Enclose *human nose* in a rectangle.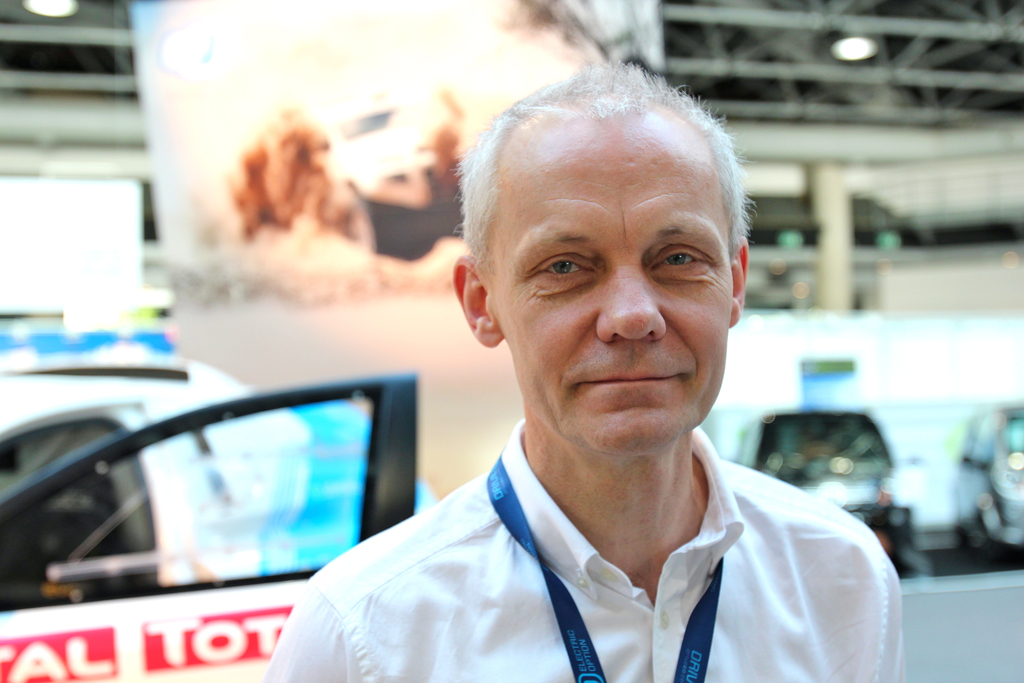
detection(594, 267, 666, 344).
